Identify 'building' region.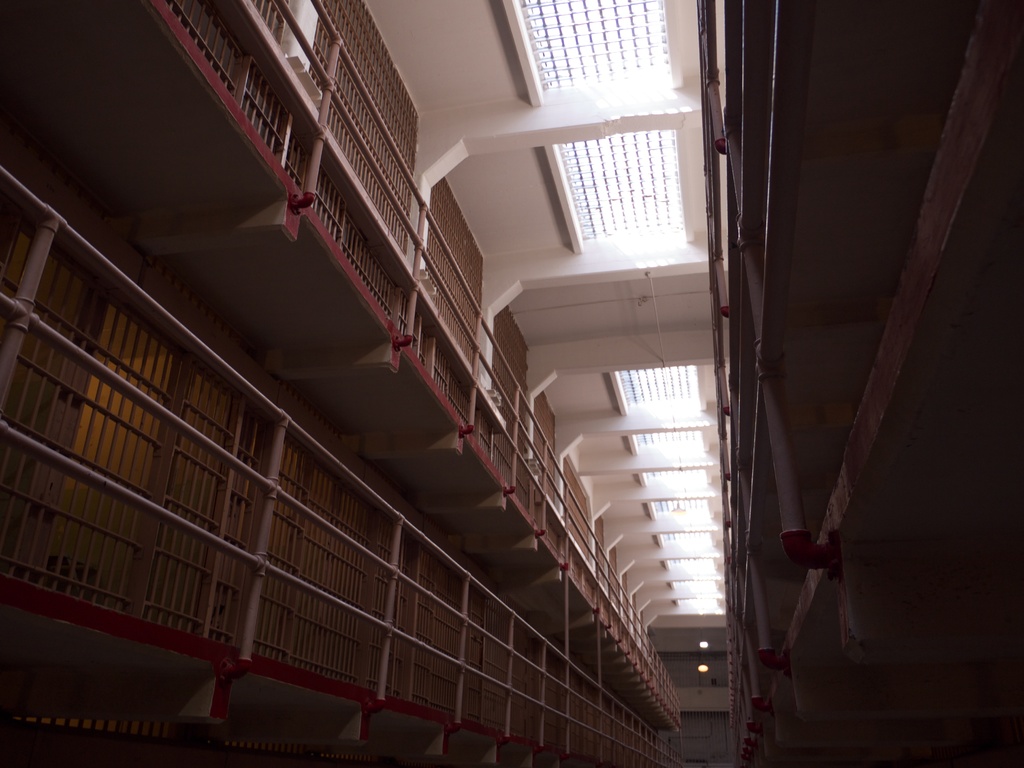
Region: <region>0, 0, 1023, 767</region>.
